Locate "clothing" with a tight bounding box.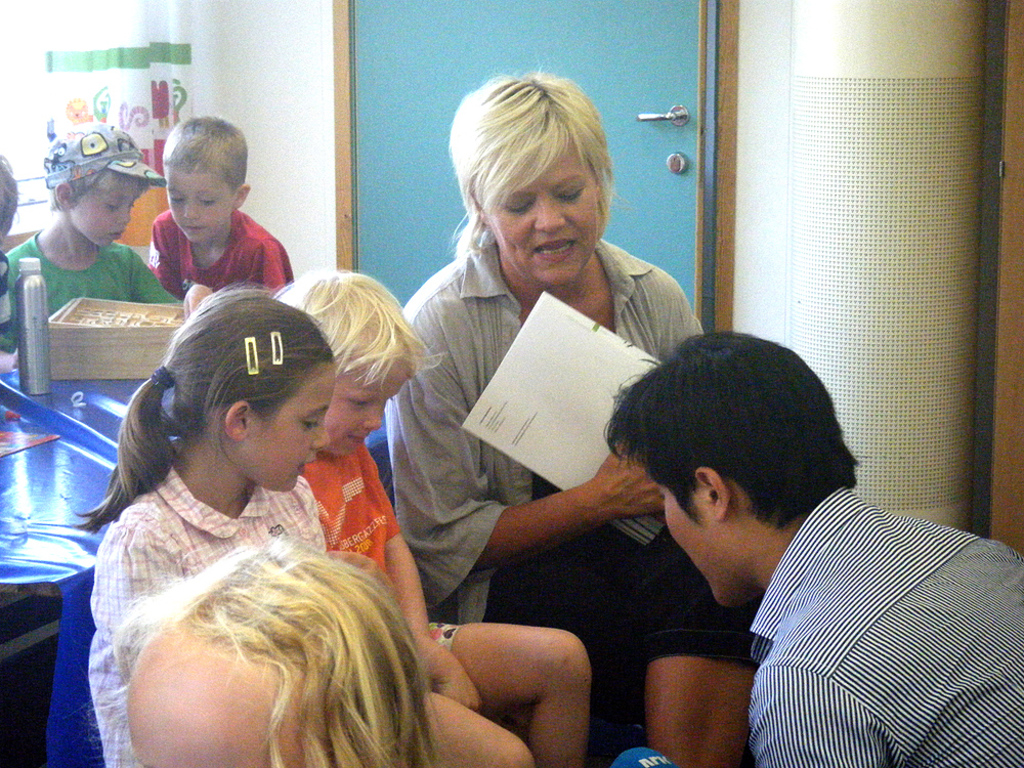
bbox(288, 440, 472, 725).
